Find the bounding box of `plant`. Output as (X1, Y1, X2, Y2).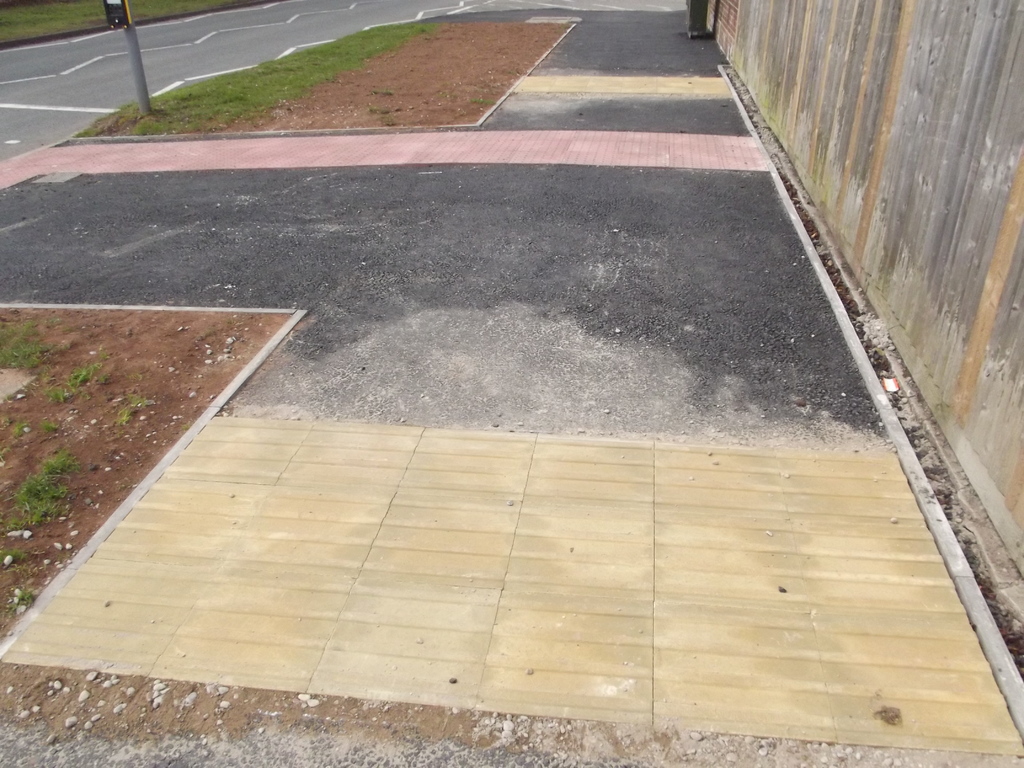
(44, 360, 99, 400).
